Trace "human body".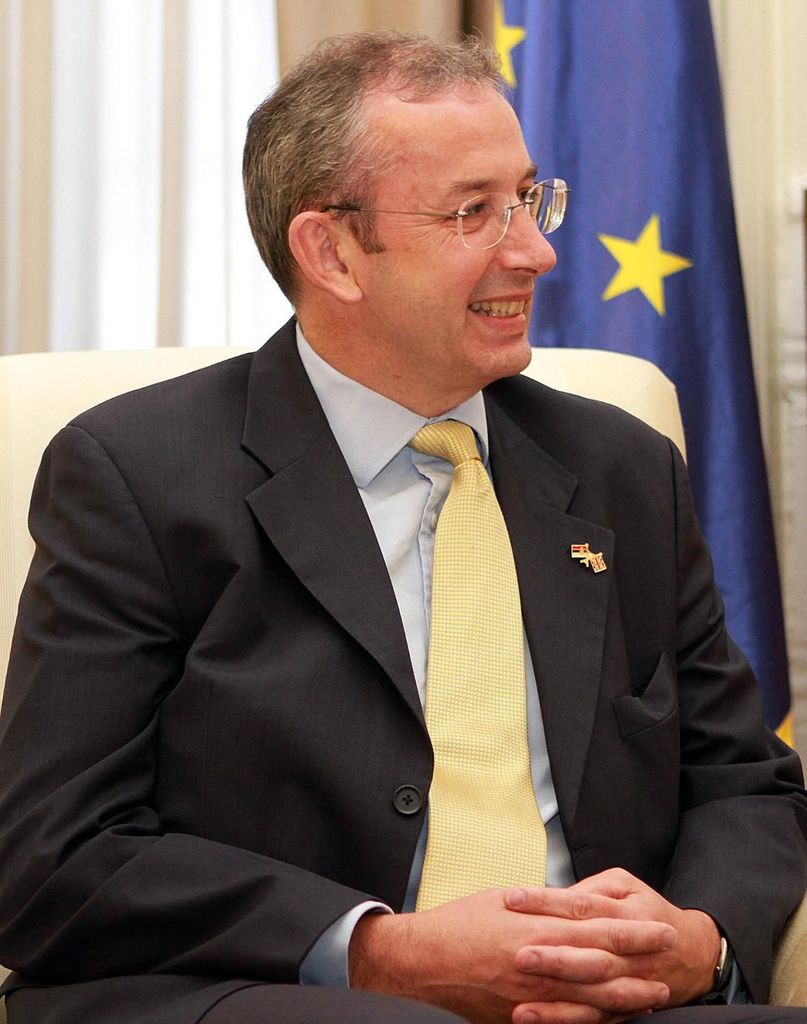
Traced to {"left": 0, "top": 319, "right": 806, "bottom": 1023}.
